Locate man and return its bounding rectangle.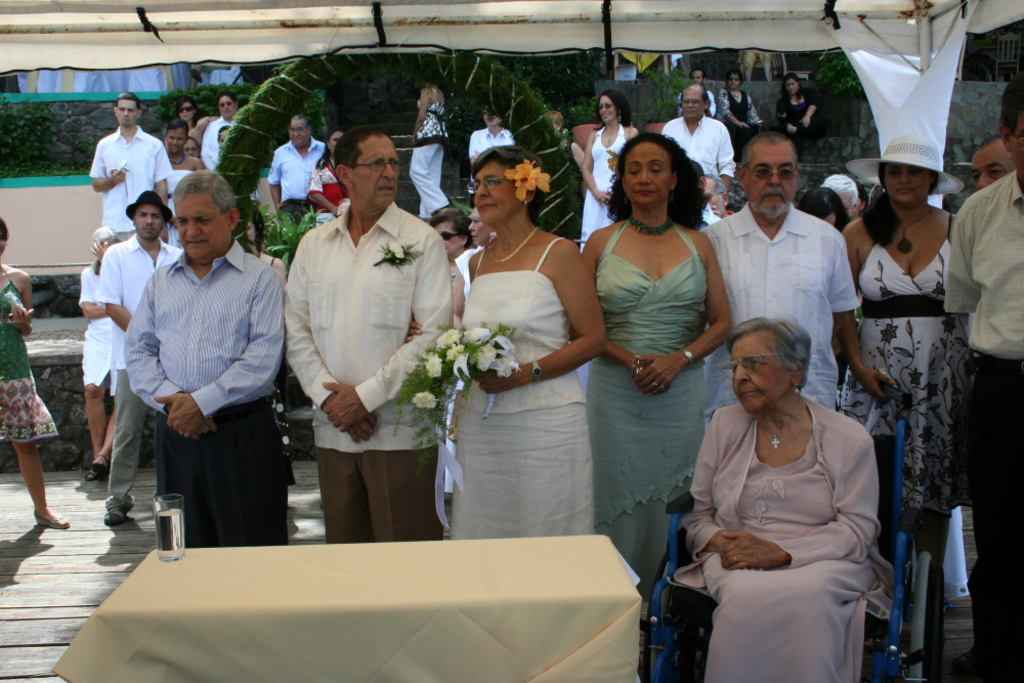
select_region(83, 92, 169, 229).
